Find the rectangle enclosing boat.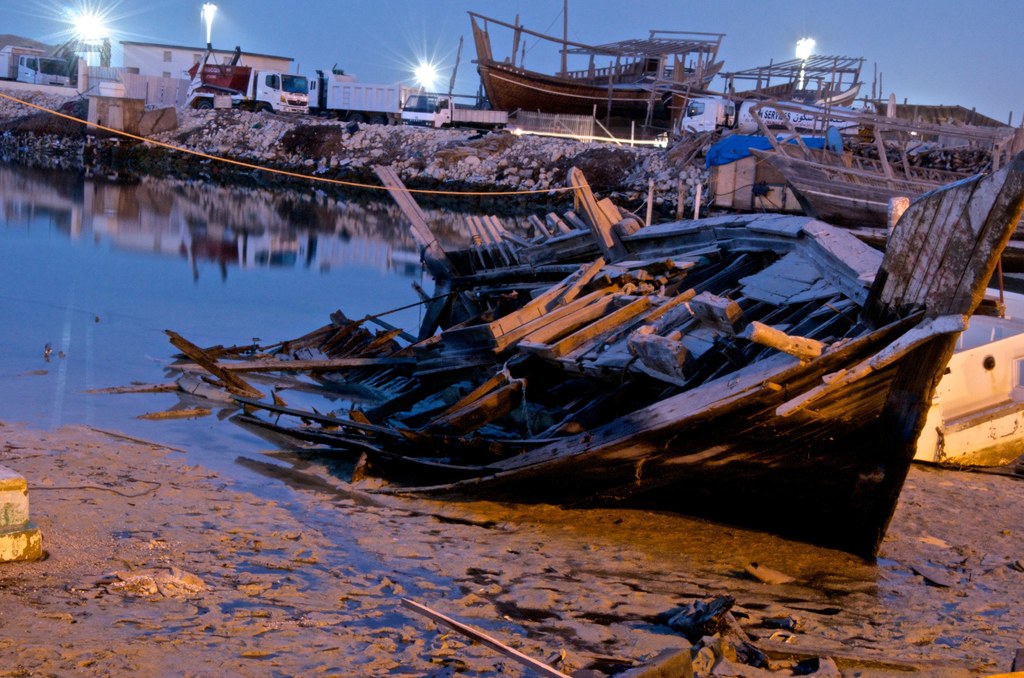
<box>139,113,1023,560</box>.
